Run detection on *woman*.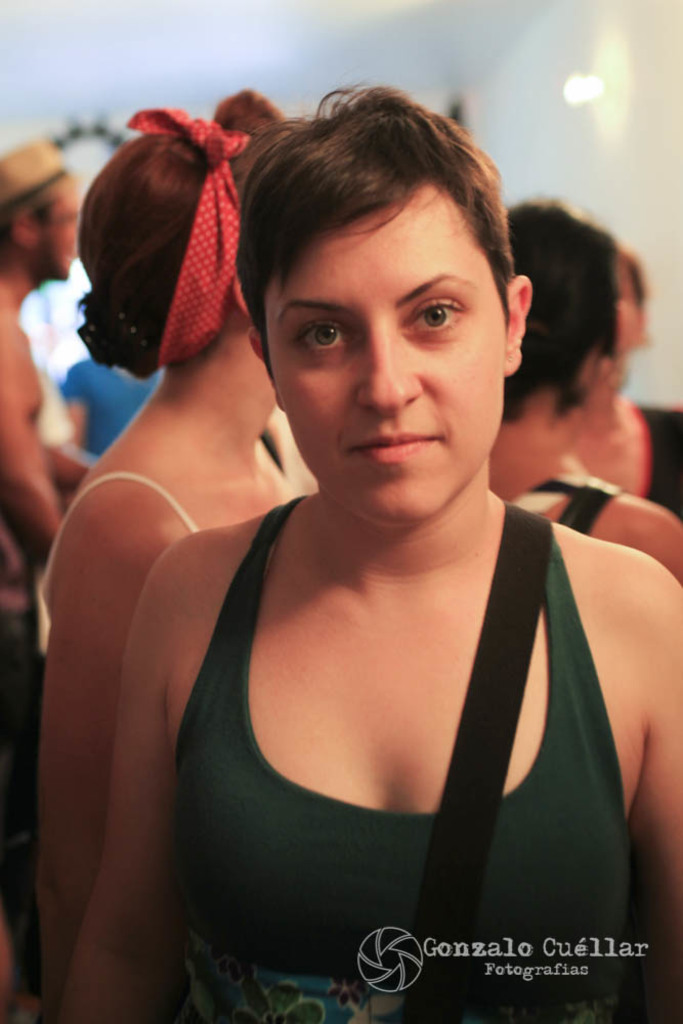
Result: bbox(38, 98, 318, 970).
